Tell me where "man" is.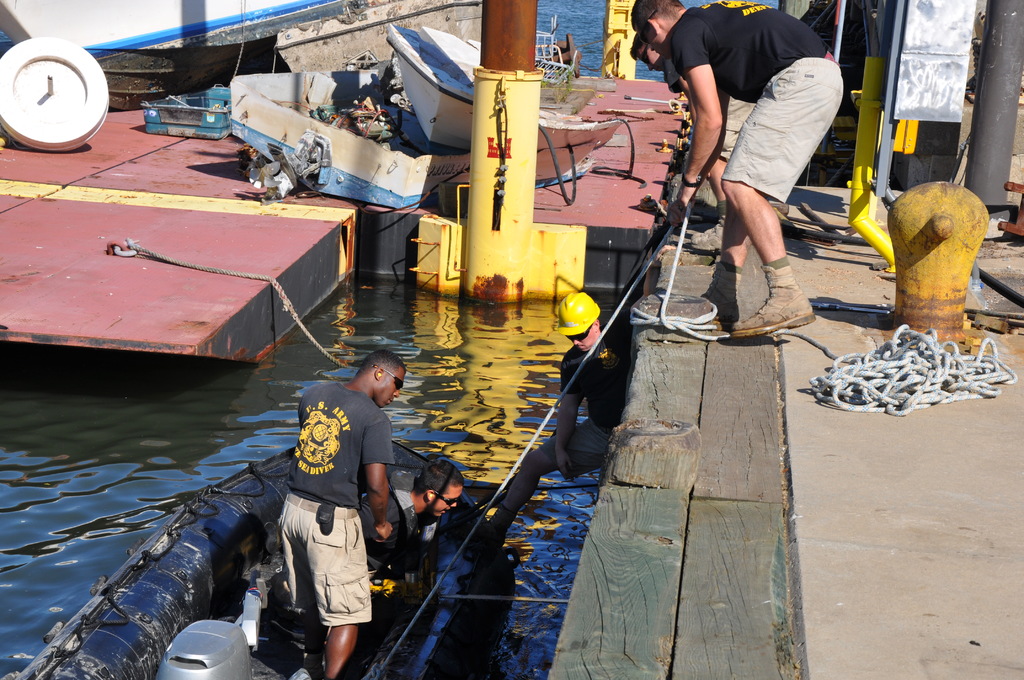
"man" is at (x1=628, y1=0, x2=842, y2=339).
